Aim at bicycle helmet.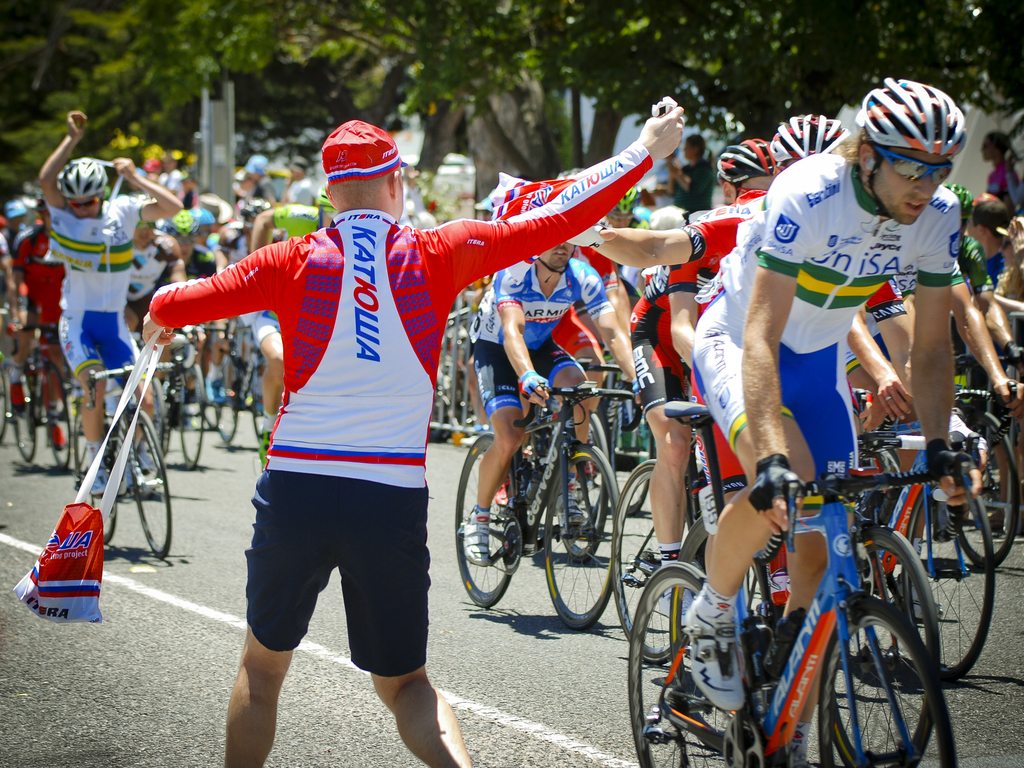
Aimed at select_region(52, 151, 108, 204).
